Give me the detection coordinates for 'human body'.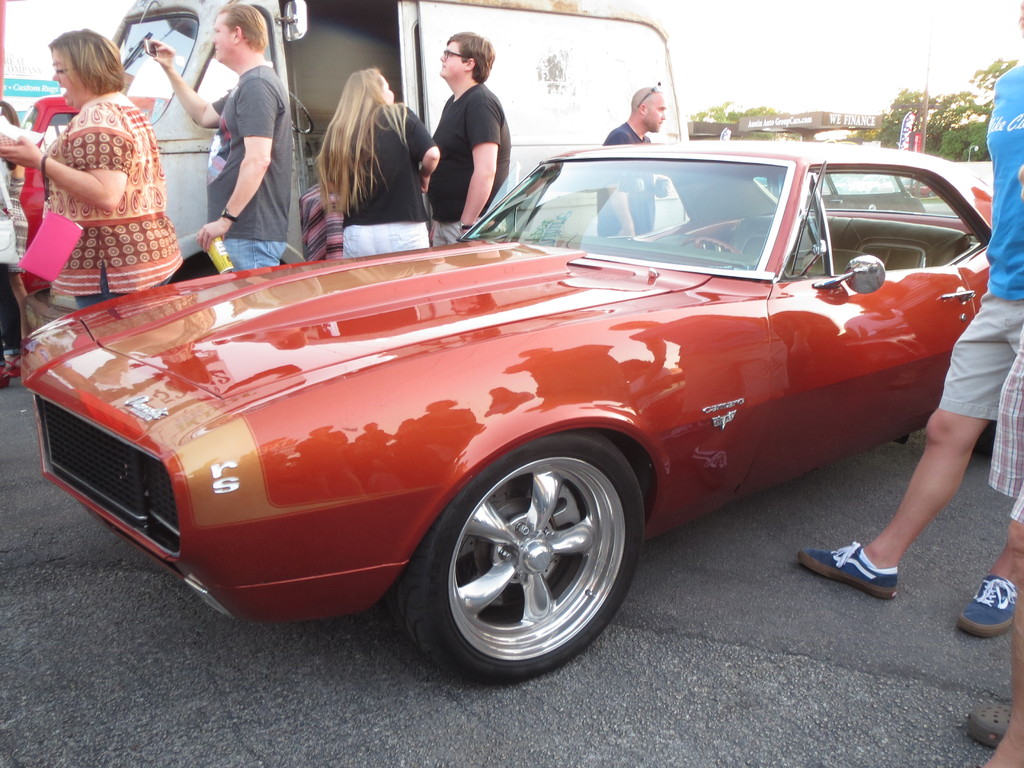
<bbox>0, 28, 187, 308</bbox>.
